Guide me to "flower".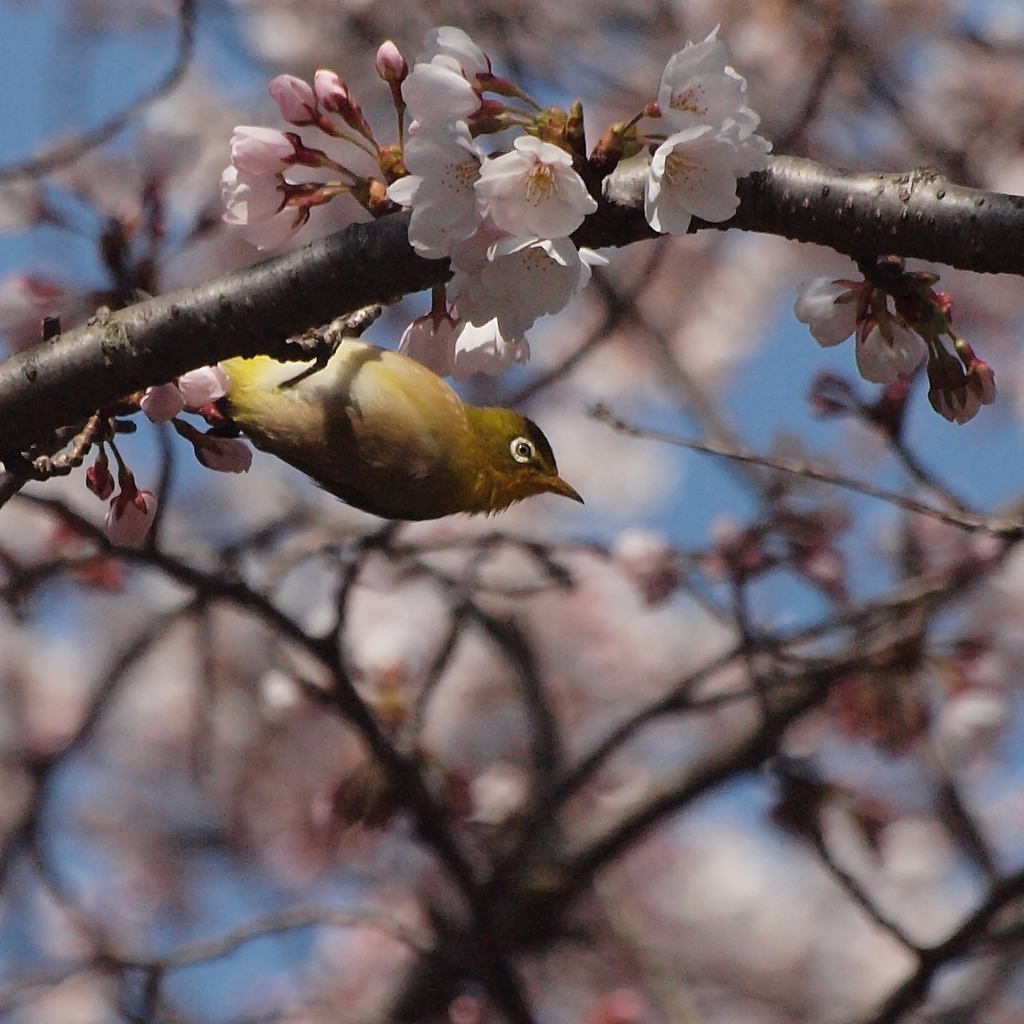
Guidance: (440, 238, 546, 343).
